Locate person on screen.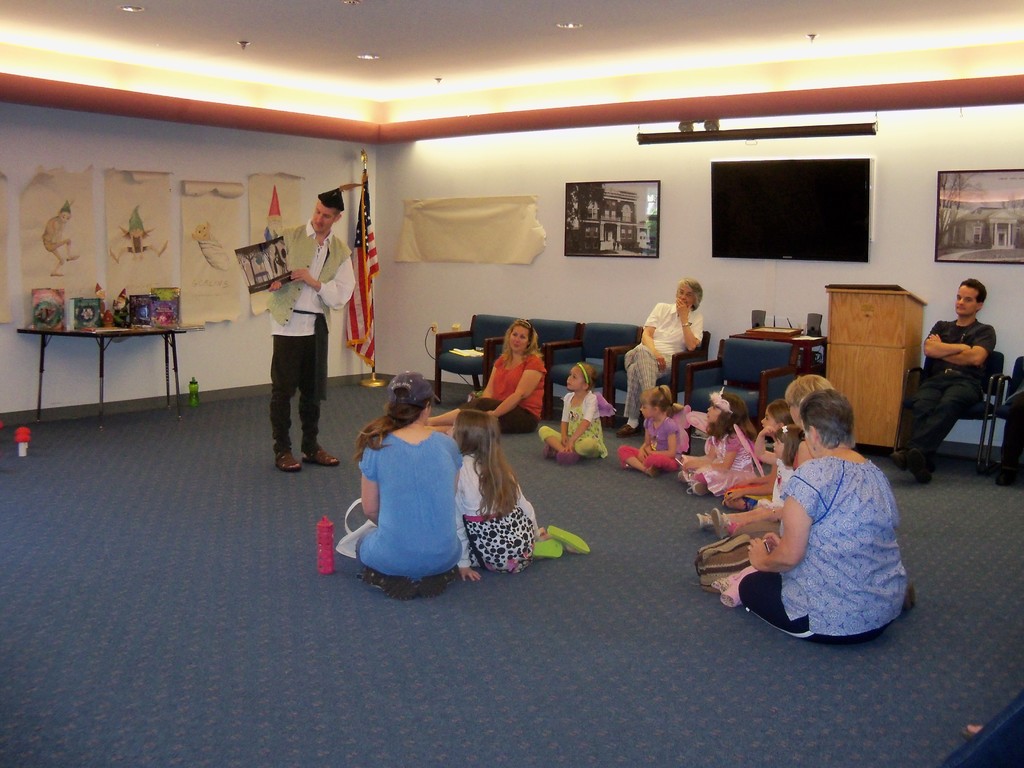
On screen at bbox=[696, 424, 802, 540].
